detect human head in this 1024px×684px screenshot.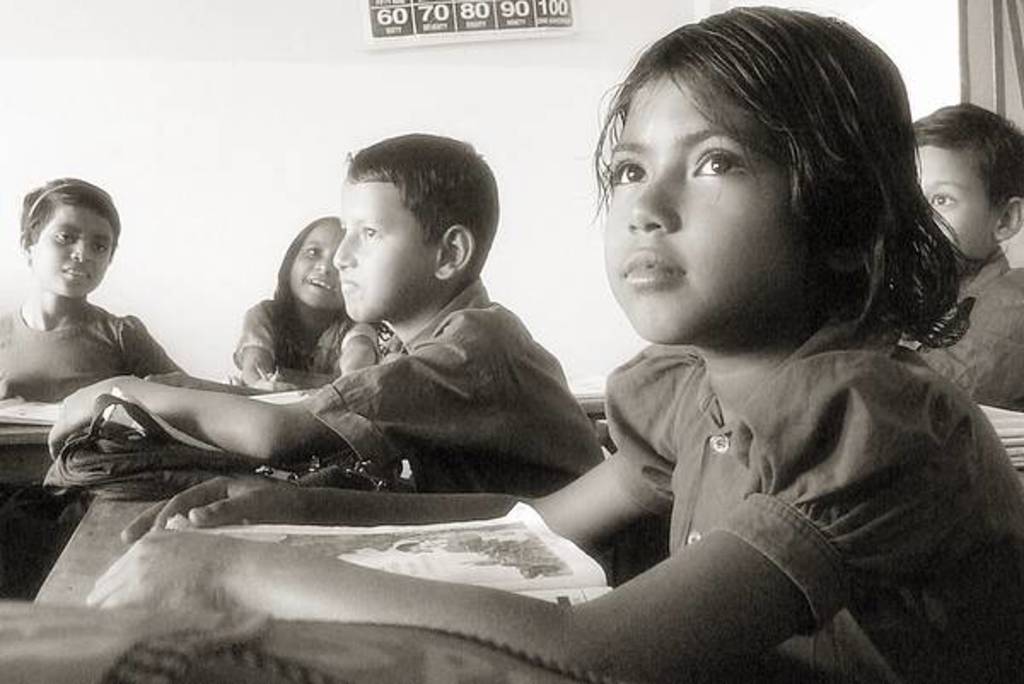
Detection: bbox=[911, 99, 1022, 259].
